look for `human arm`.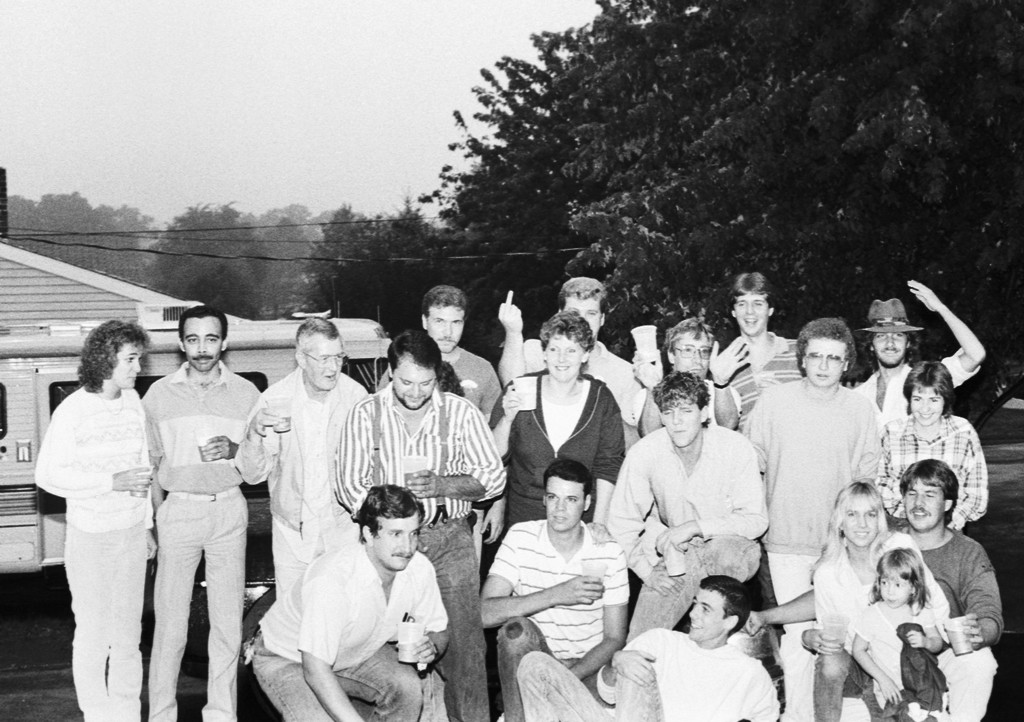
Found: [906, 599, 941, 652].
